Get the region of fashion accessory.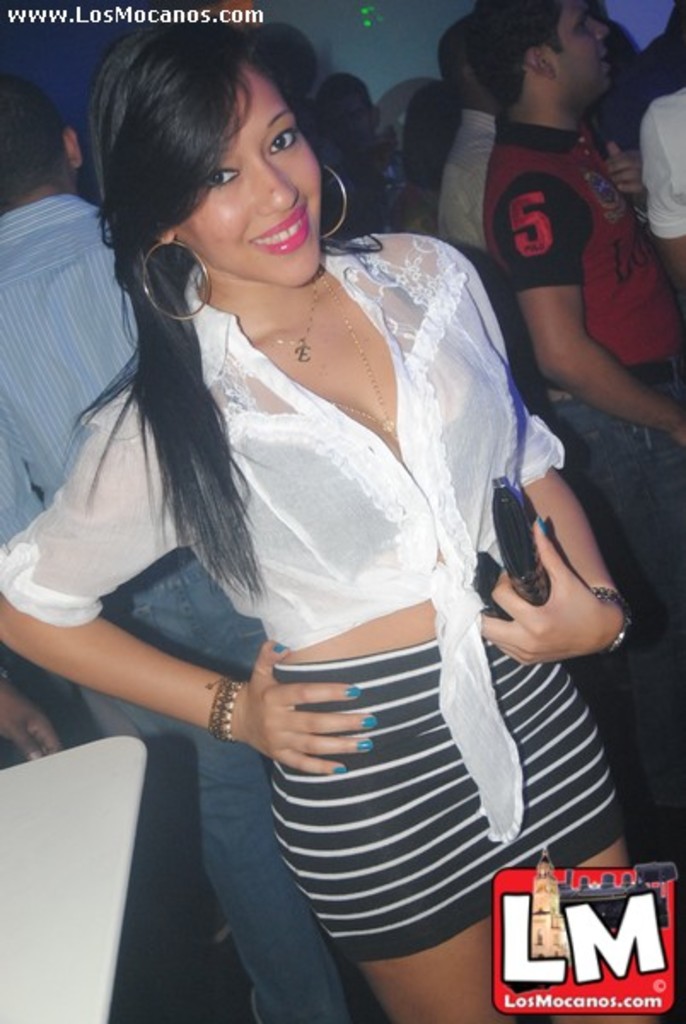
(205,672,237,734).
